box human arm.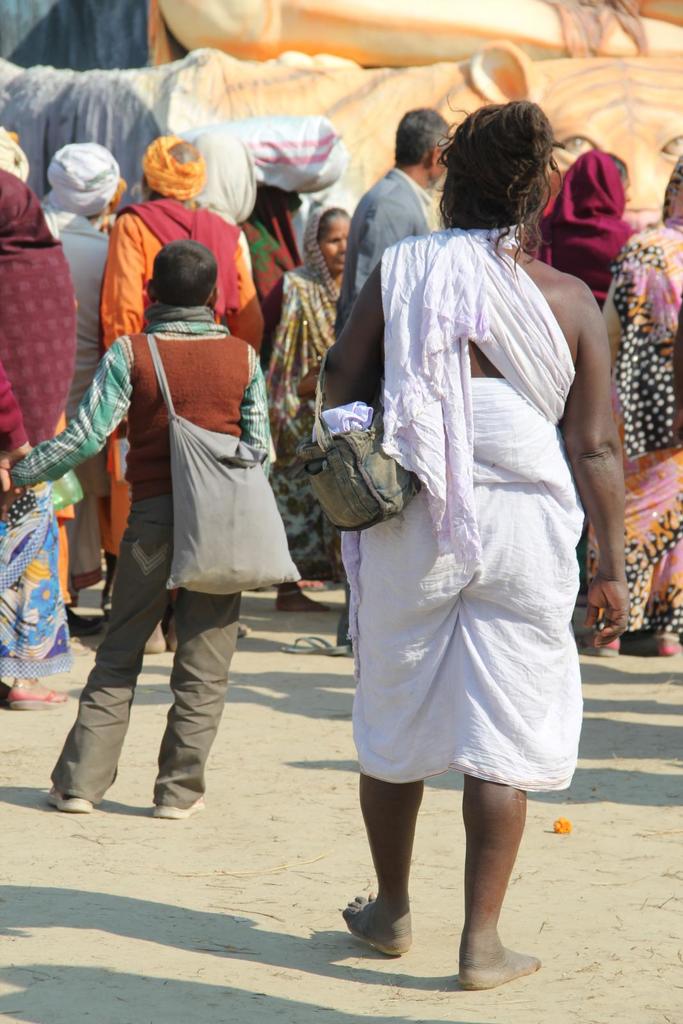
[226,355,287,476].
